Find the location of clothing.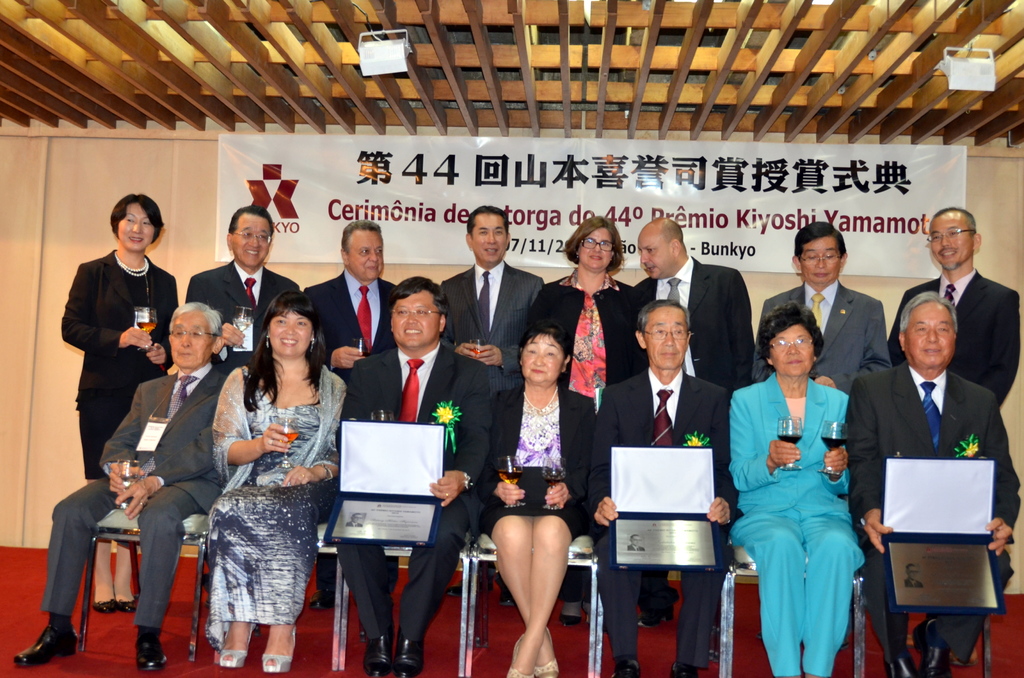
Location: [190, 355, 324, 632].
